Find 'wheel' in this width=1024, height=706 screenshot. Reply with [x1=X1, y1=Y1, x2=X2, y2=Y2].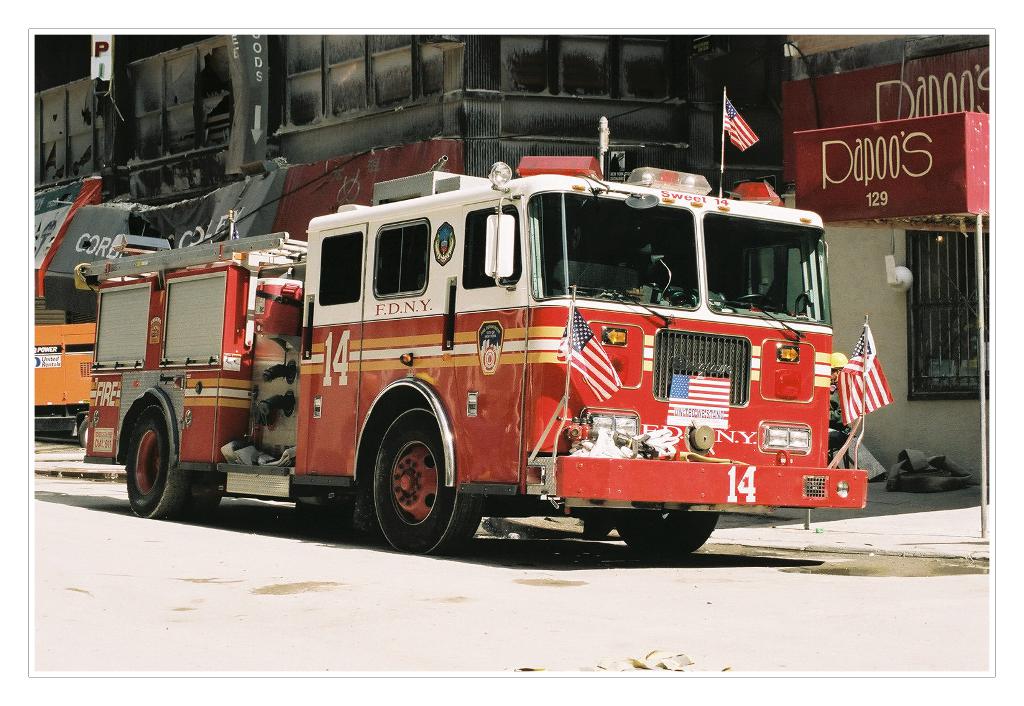
[x1=190, y1=489, x2=225, y2=514].
